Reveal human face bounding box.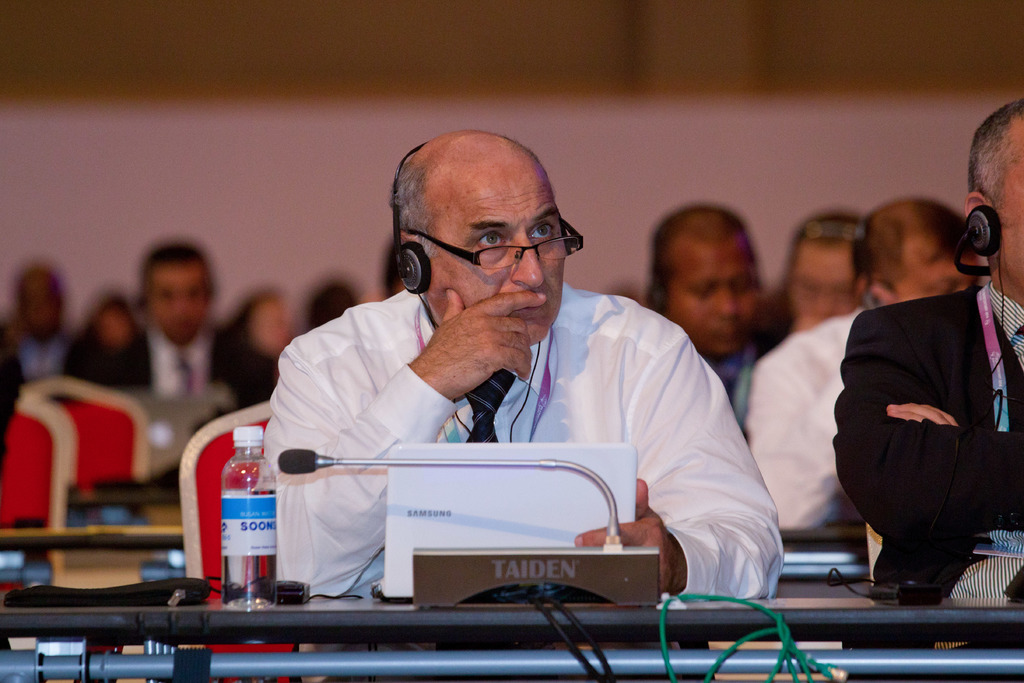
Revealed: [left=148, top=261, right=205, bottom=343].
